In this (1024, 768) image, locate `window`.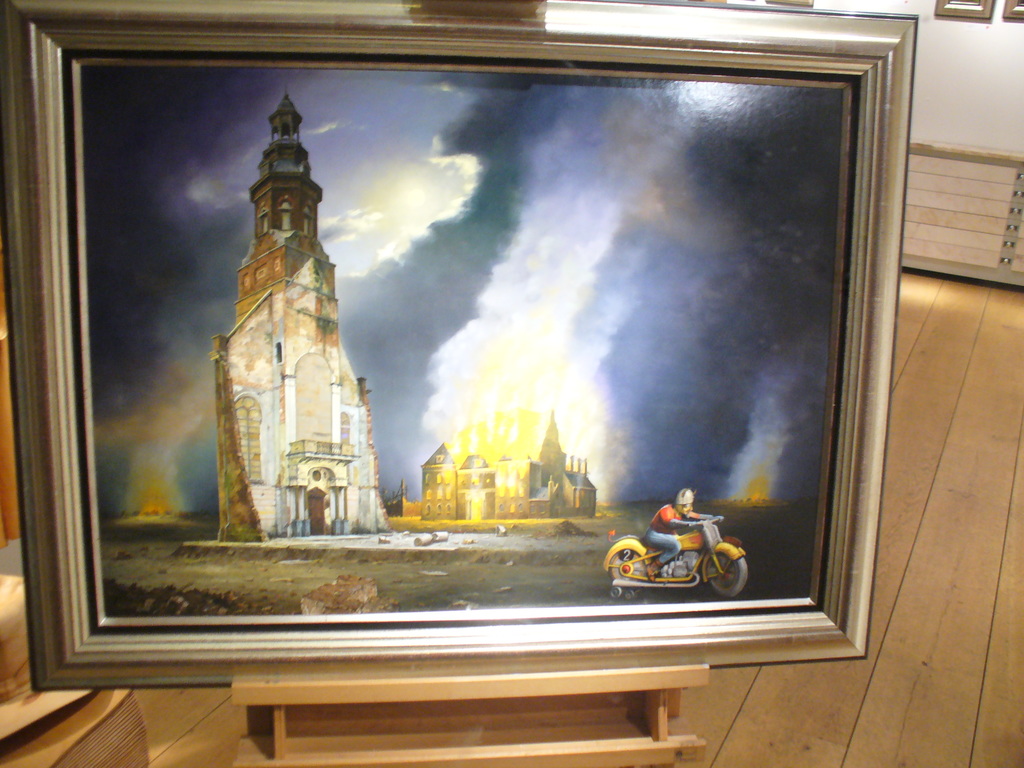
Bounding box: region(303, 202, 312, 230).
